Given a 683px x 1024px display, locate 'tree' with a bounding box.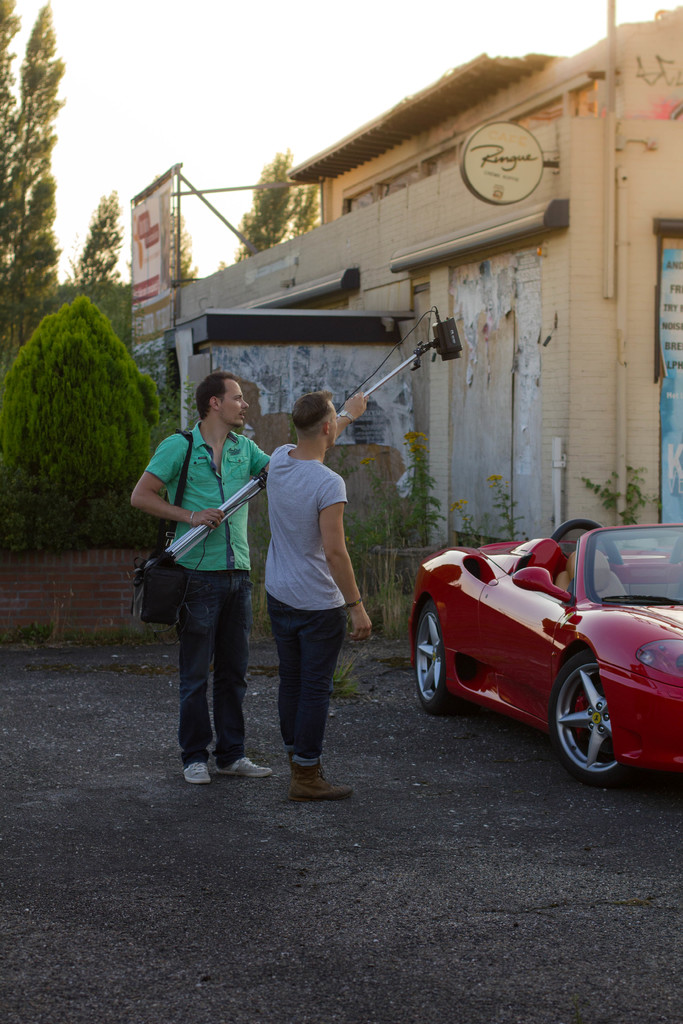
Located: 232, 148, 295, 258.
